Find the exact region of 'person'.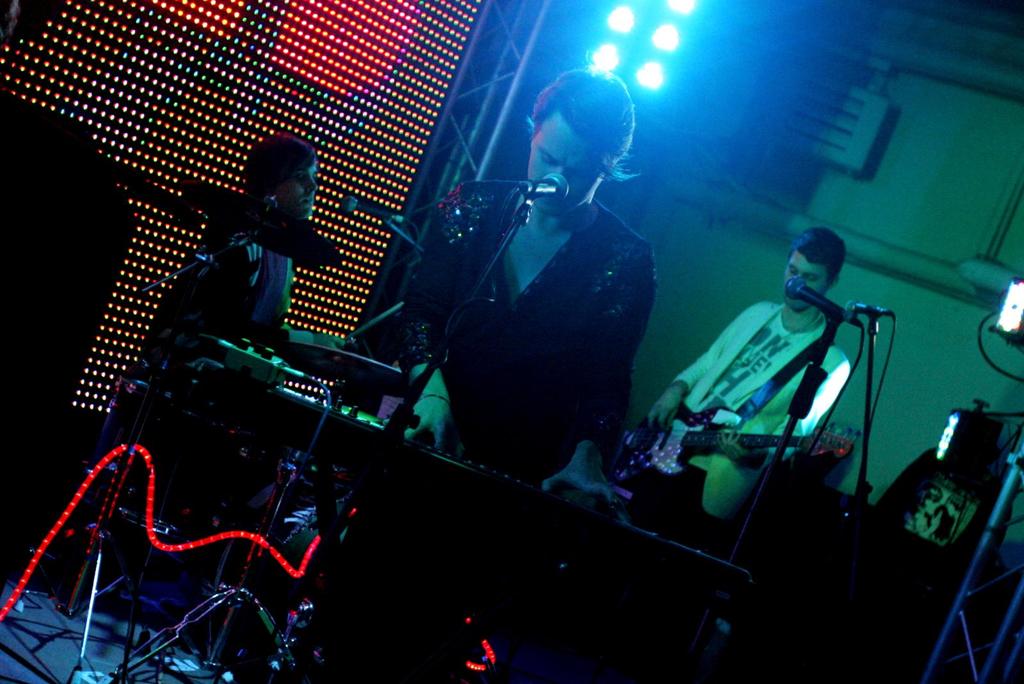
Exact region: select_region(638, 206, 896, 522).
